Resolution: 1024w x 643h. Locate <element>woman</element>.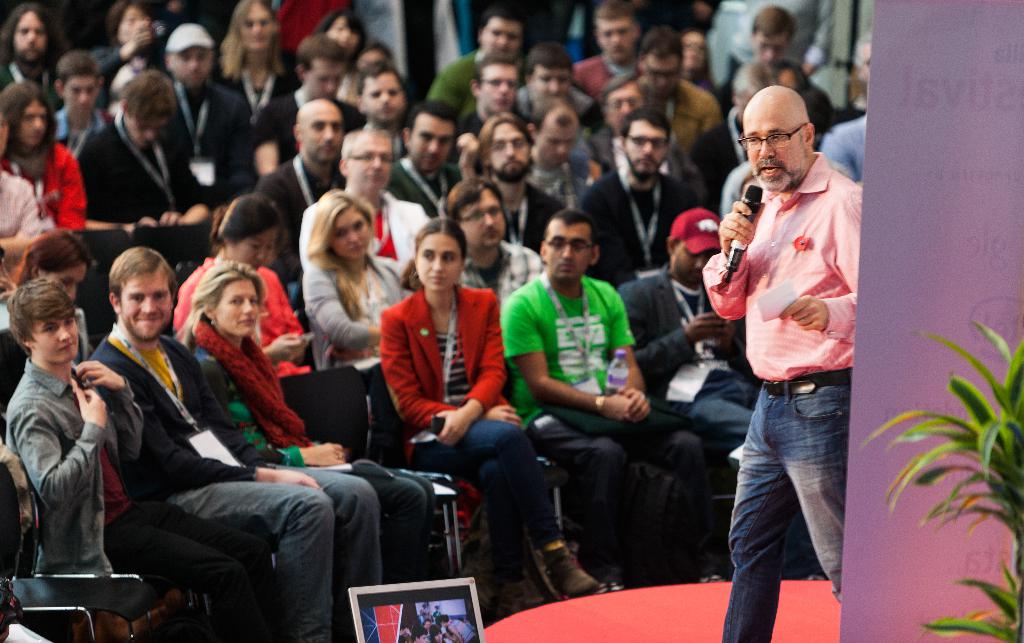
bbox=(294, 191, 416, 368).
